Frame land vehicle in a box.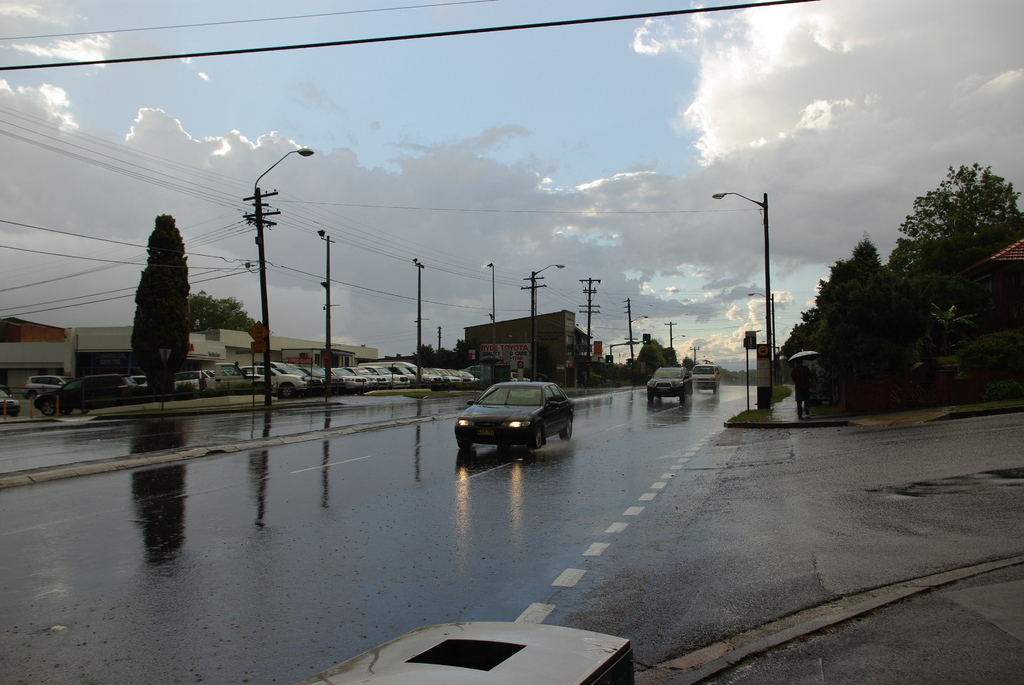
box(172, 370, 202, 390).
